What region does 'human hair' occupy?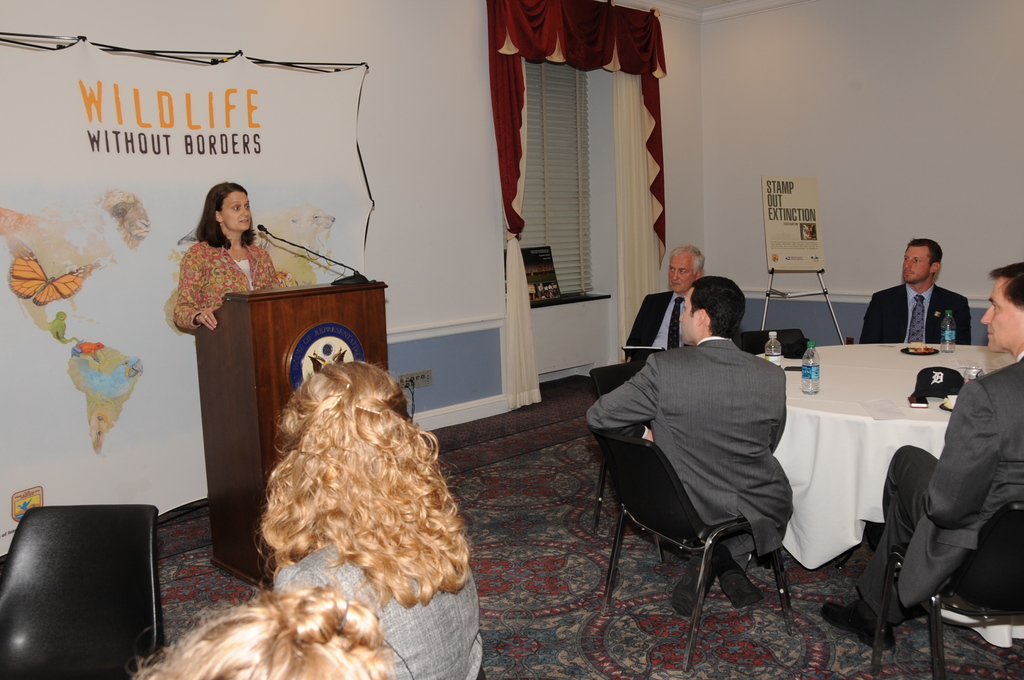
690, 275, 745, 337.
